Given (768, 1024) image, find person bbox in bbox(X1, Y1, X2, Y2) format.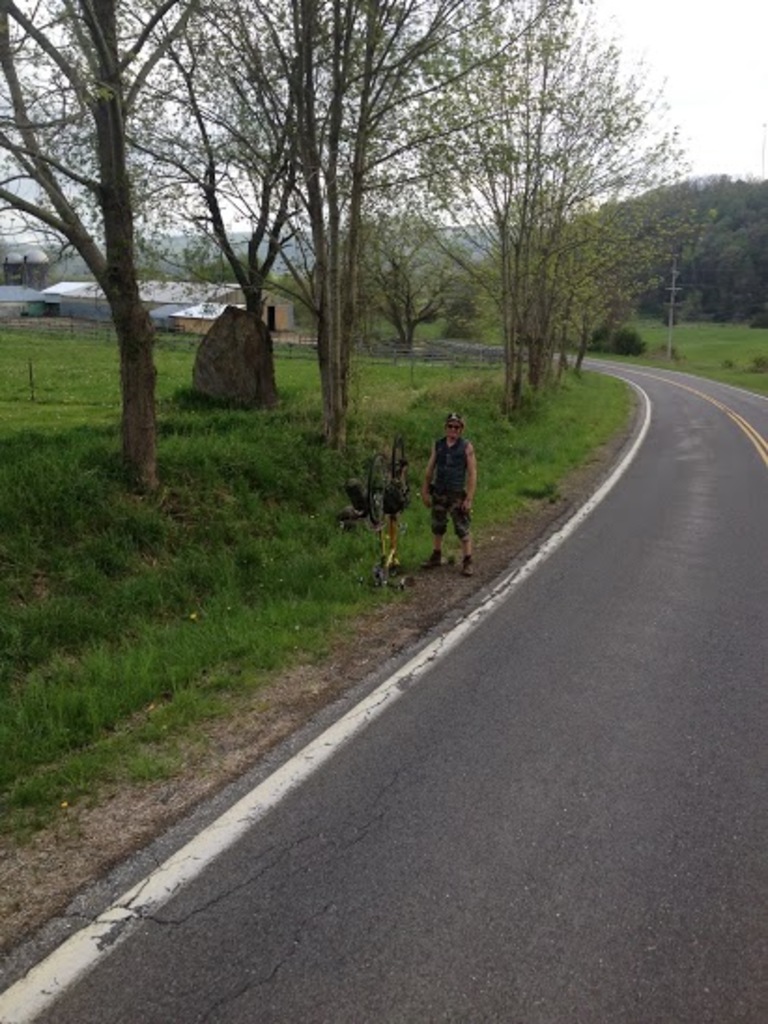
bbox(422, 387, 488, 566).
